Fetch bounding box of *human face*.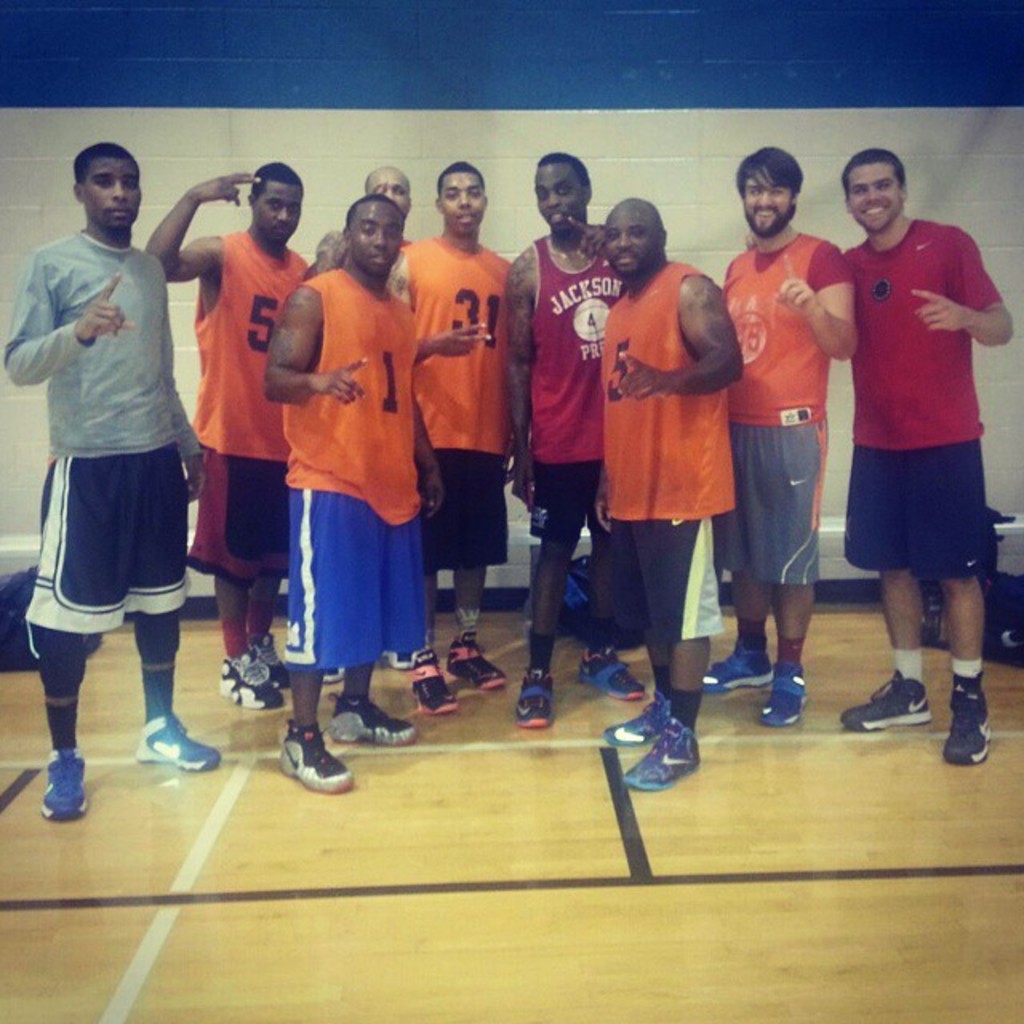
Bbox: x1=600, y1=203, x2=653, y2=280.
